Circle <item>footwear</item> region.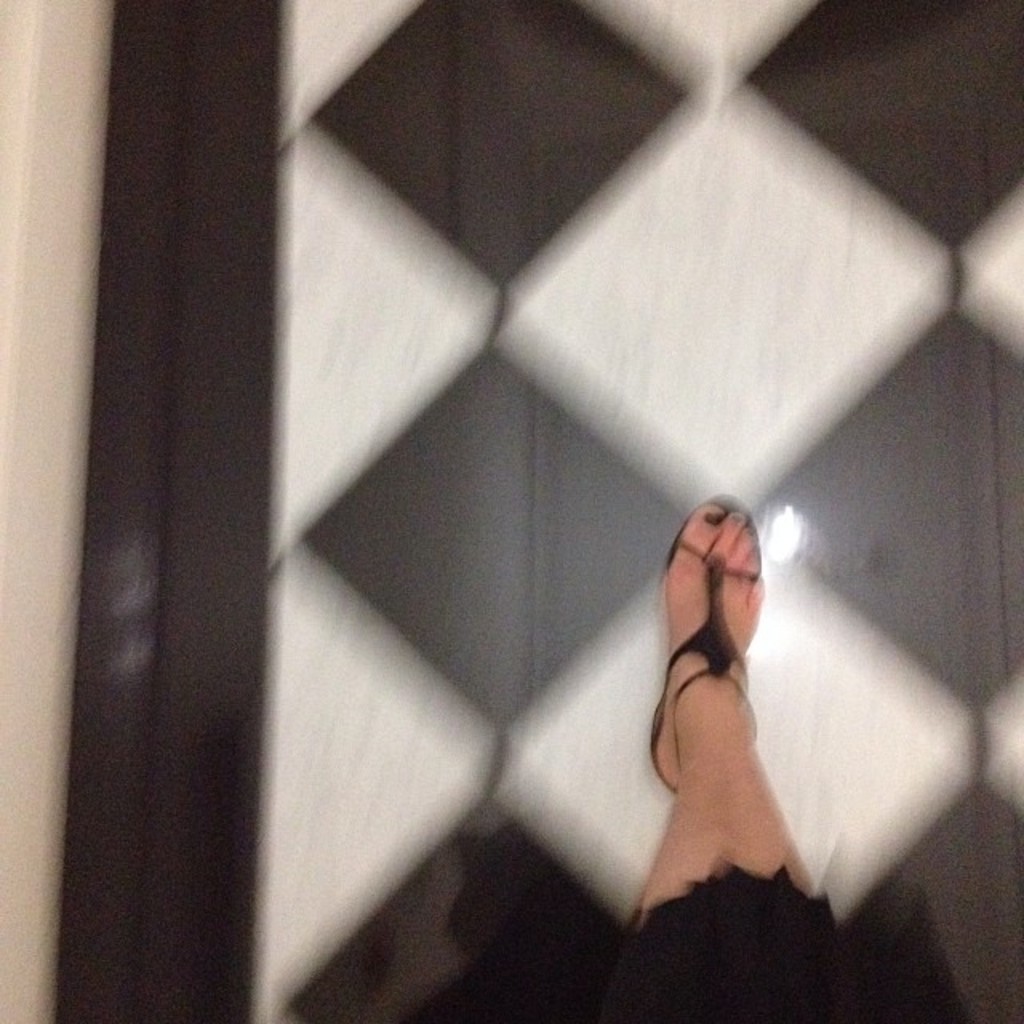
Region: [x1=650, y1=485, x2=774, y2=798].
